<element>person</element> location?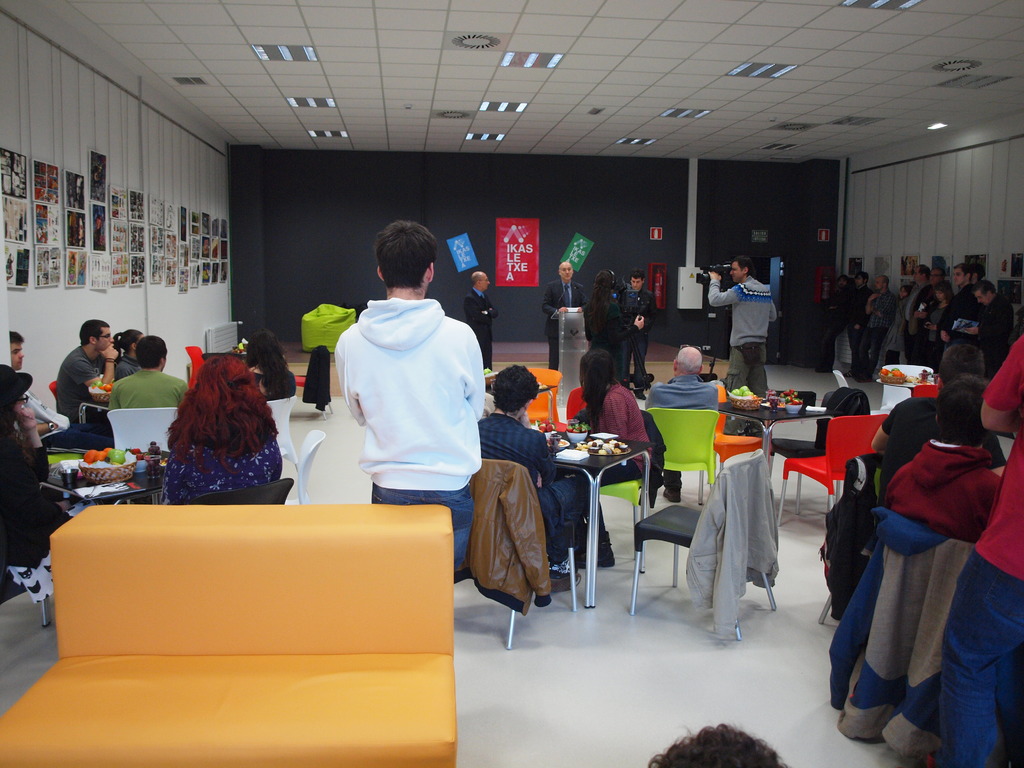
BBox(568, 342, 657, 575)
